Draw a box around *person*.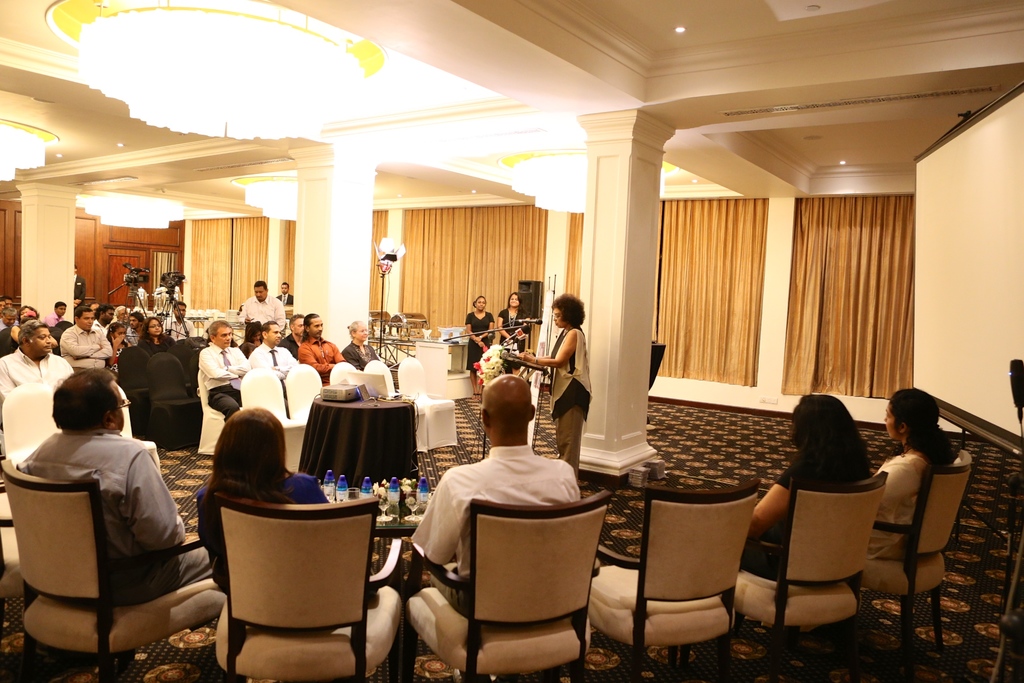
crop(742, 385, 854, 589).
